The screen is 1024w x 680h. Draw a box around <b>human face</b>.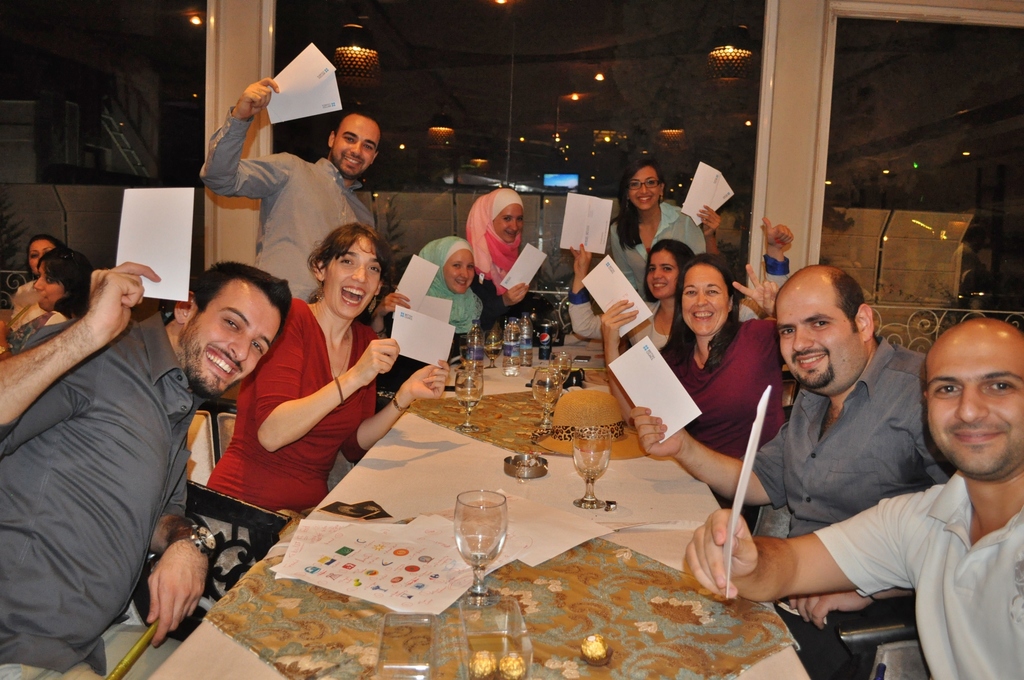
[x1=444, y1=249, x2=472, y2=295].
